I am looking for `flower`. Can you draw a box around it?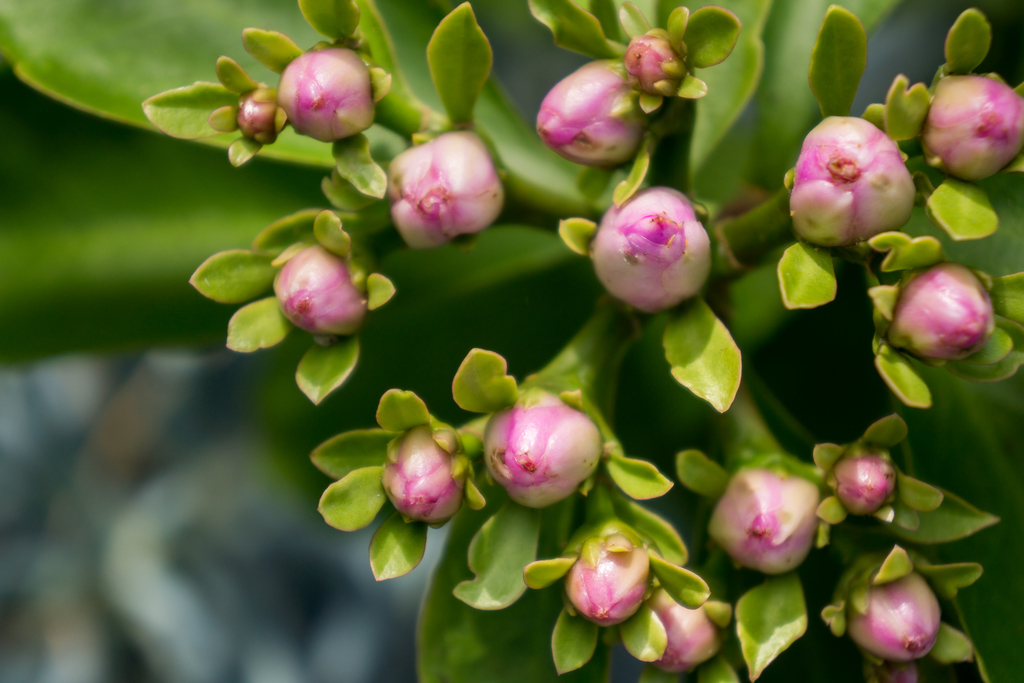
Sure, the bounding box is detection(881, 260, 1009, 365).
